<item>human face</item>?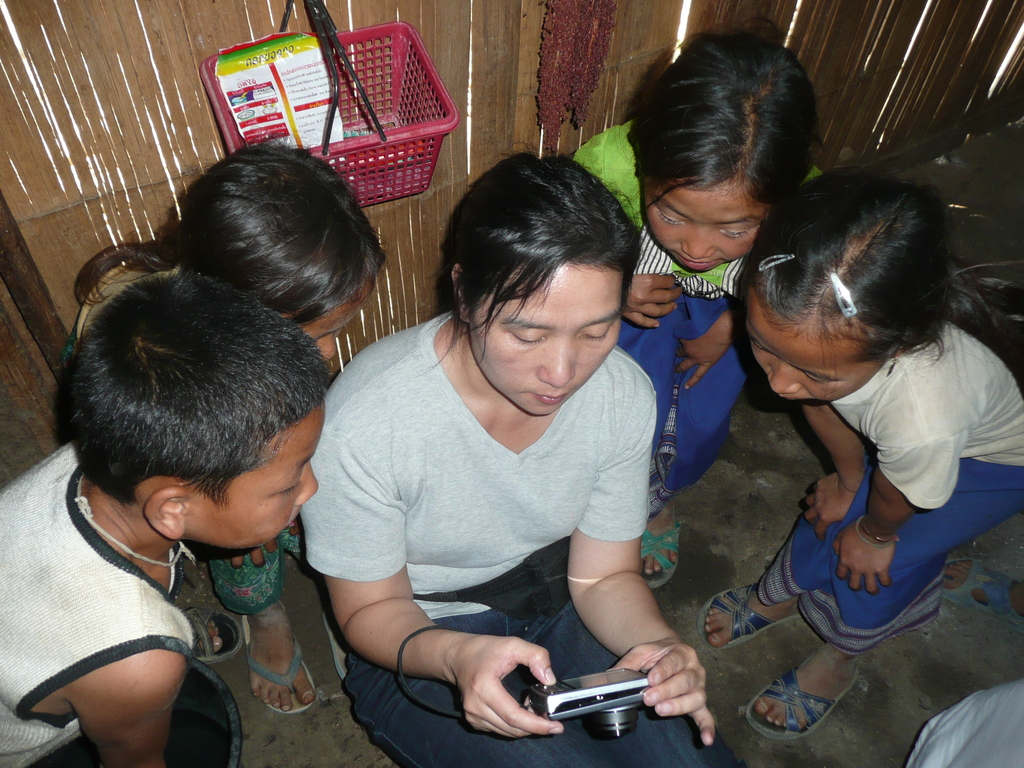
(left=743, top=316, right=888, bottom=401)
